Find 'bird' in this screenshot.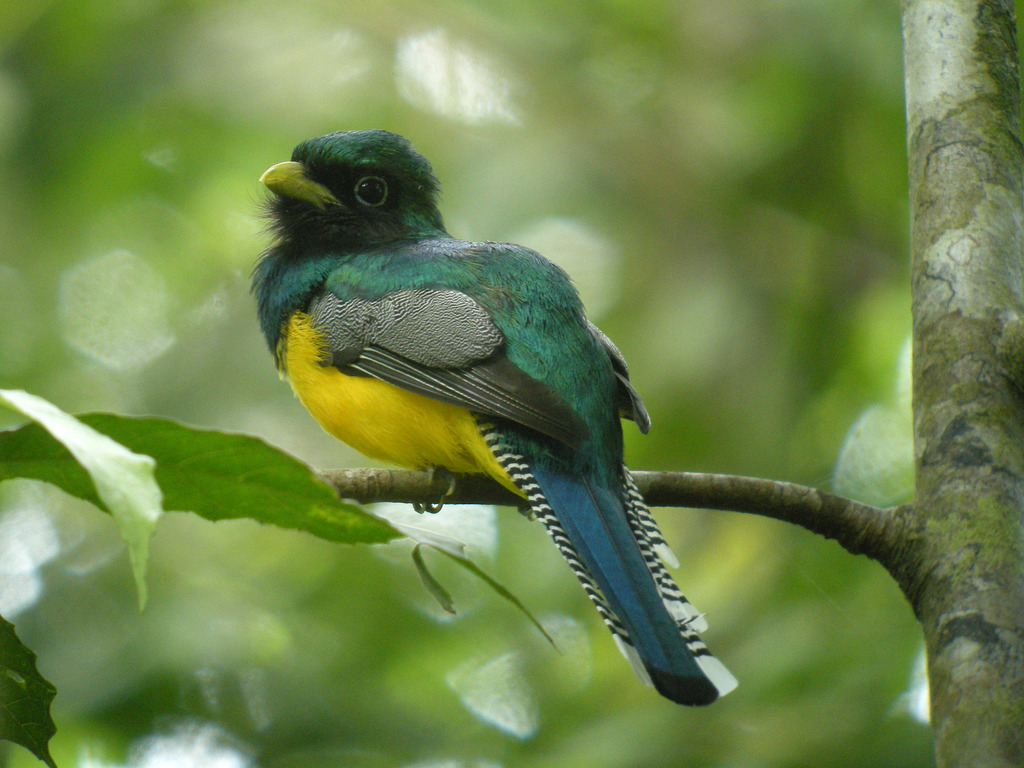
The bounding box for 'bird' is 227 122 710 685.
